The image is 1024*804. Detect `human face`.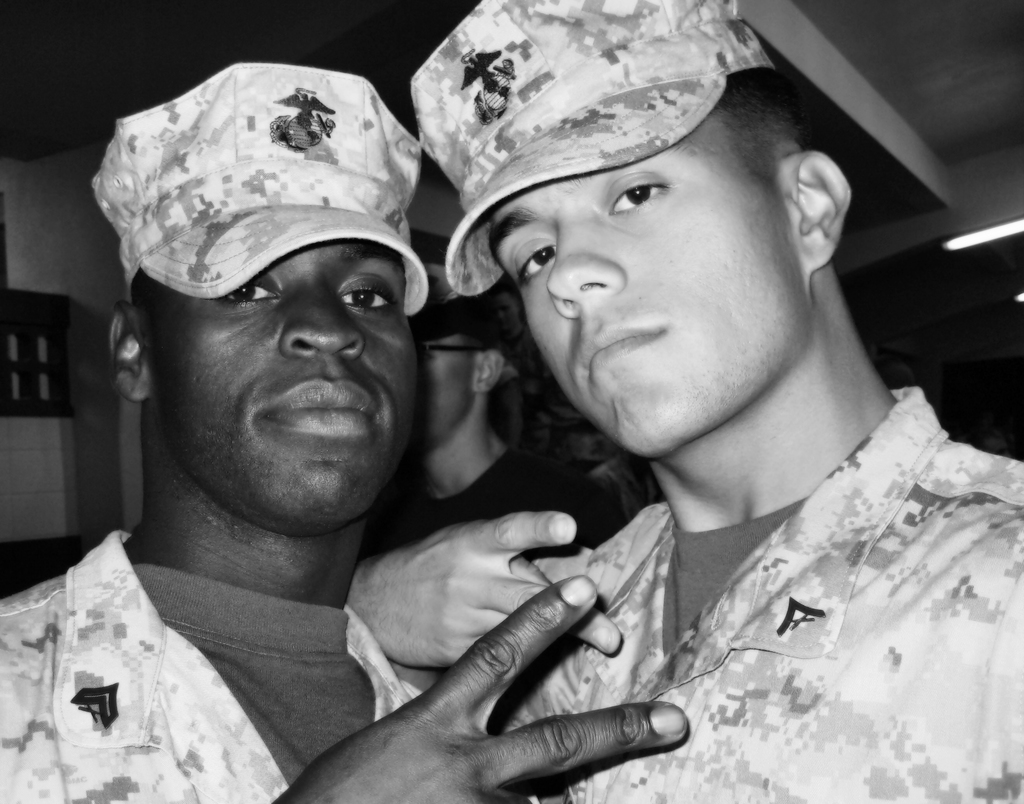
Detection: (143, 236, 420, 522).
